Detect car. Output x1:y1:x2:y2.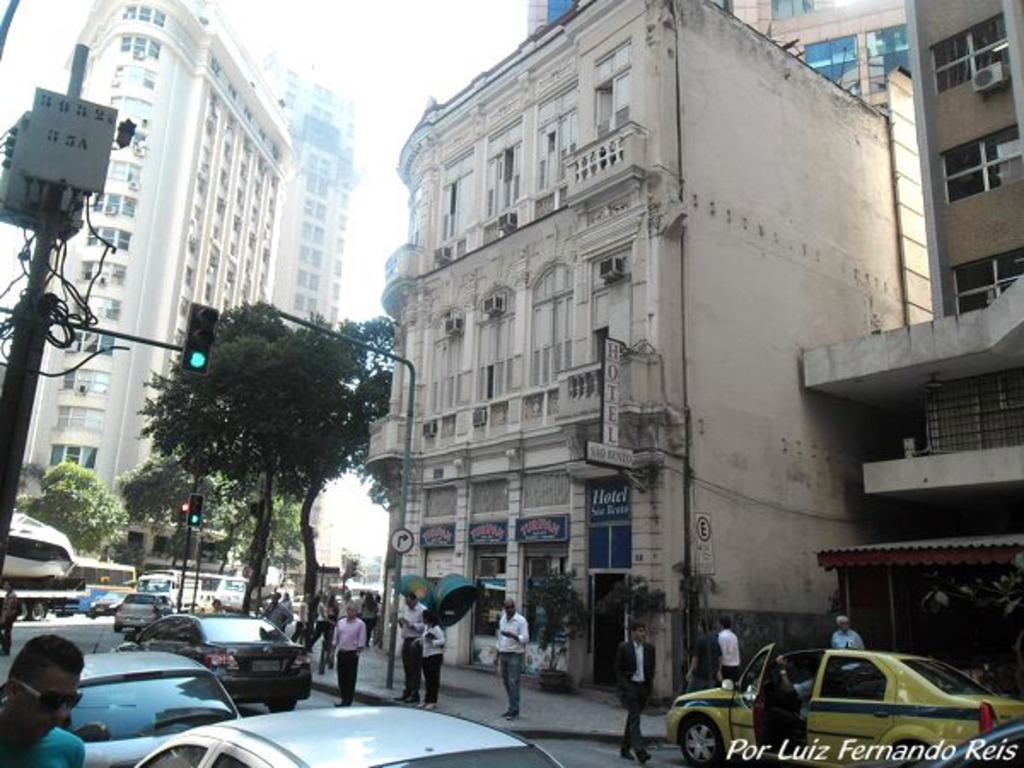
0:635:244:766.
